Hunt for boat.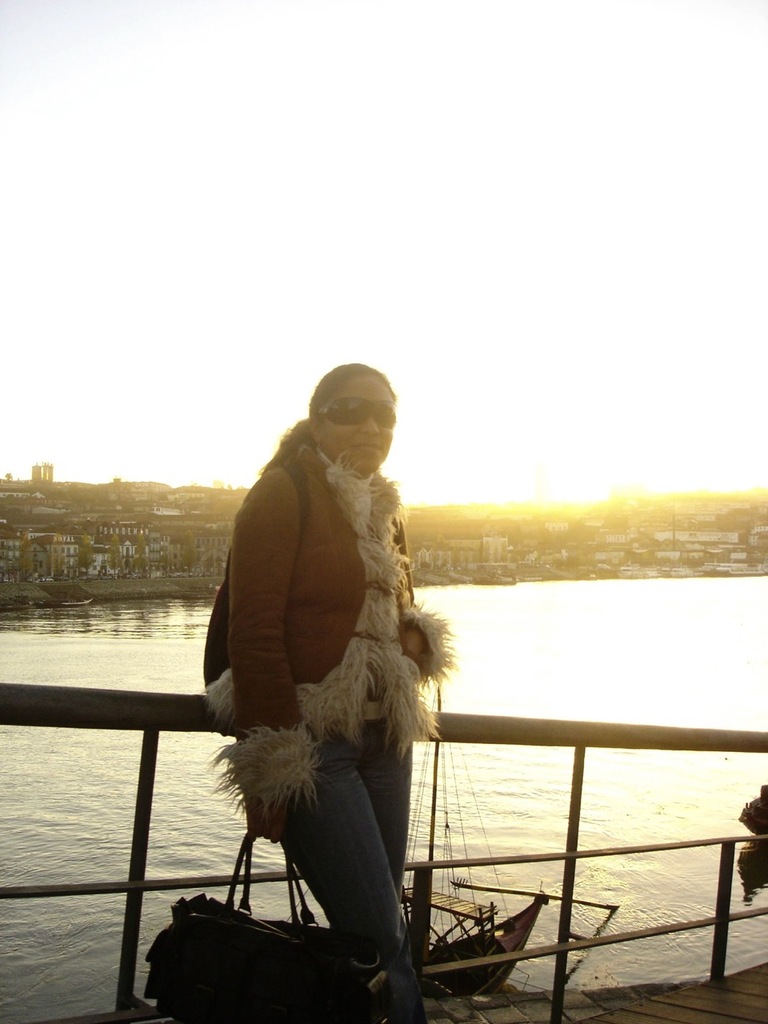
Hunted down at [left=0, top=673, right=767, bottom=1023].
